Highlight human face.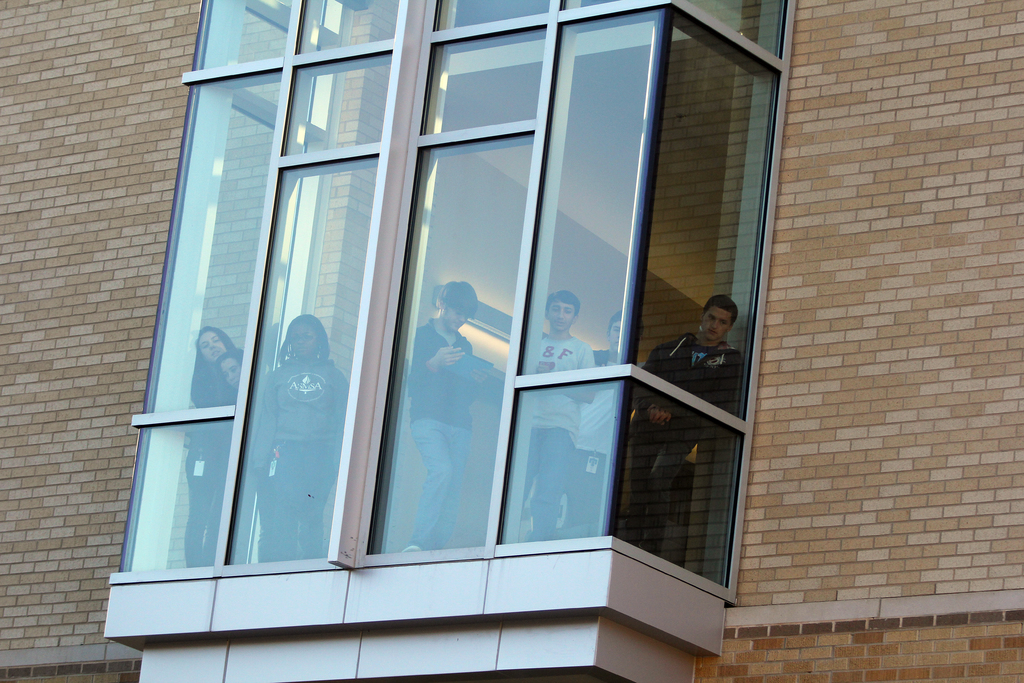
Highlighted region: [left=202, top=329, right=221, bottom=357].
